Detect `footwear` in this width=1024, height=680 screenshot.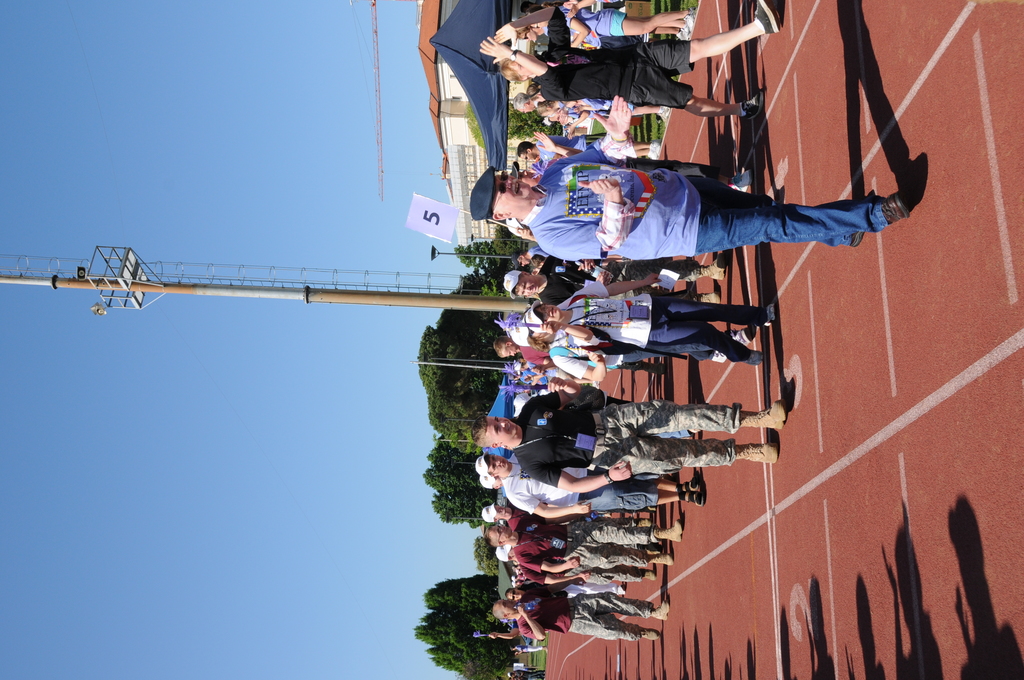
Detection: <box>739,396,789,430</box>.
